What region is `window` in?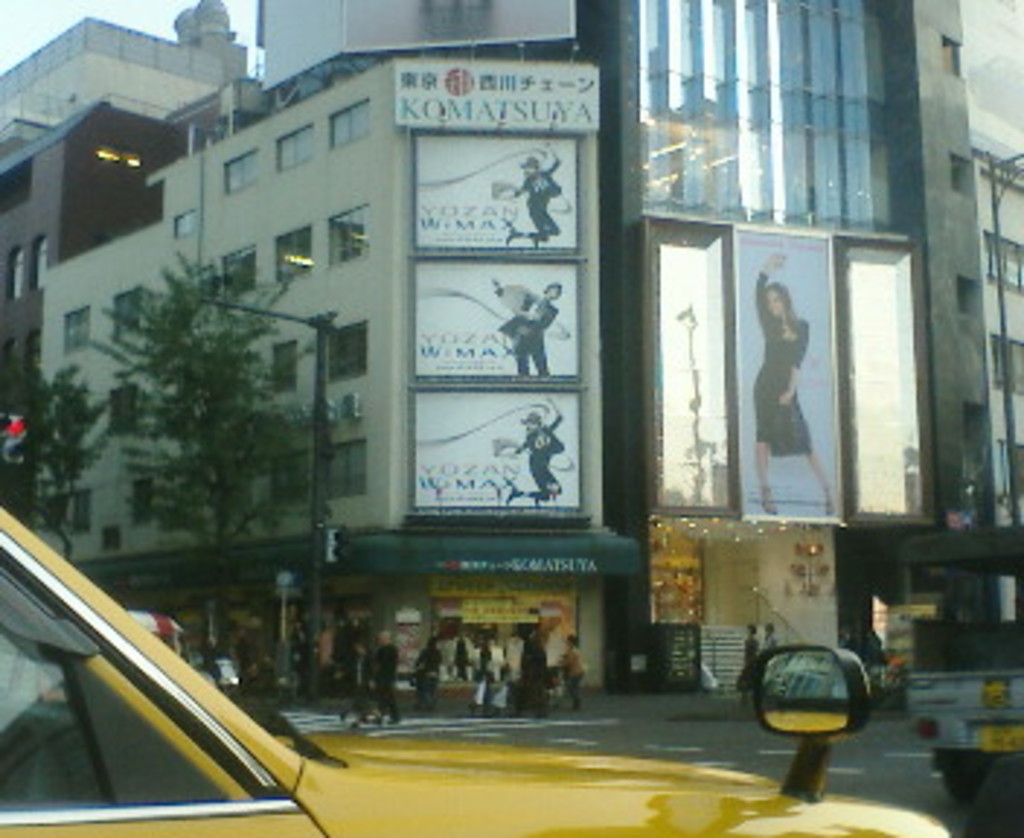
bbox=[221, 148, 256, 198].
